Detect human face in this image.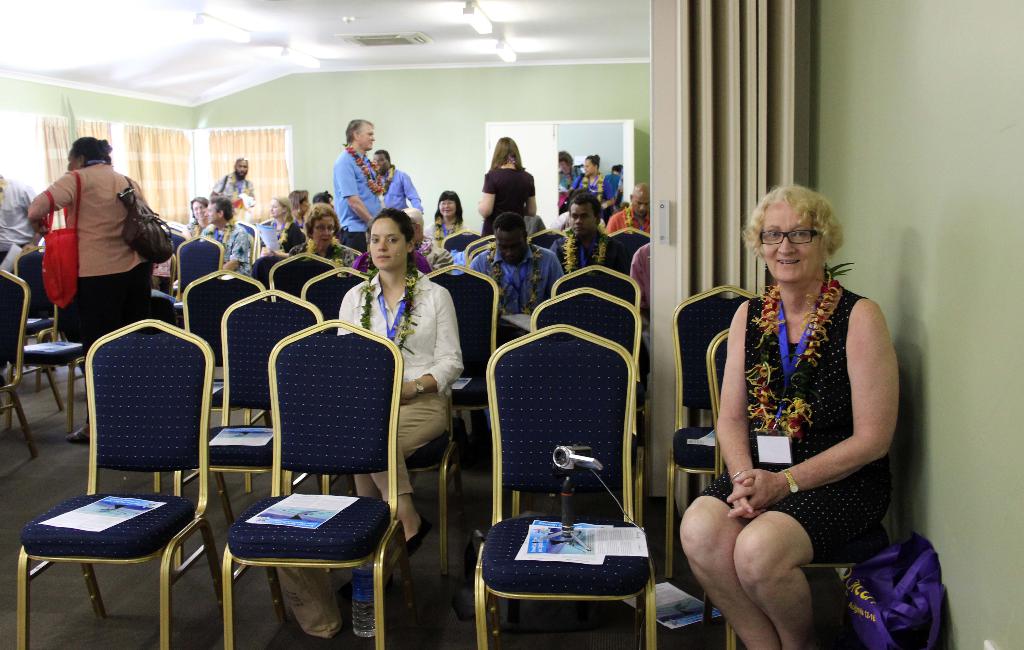
Detection: 64 149 84 173.
